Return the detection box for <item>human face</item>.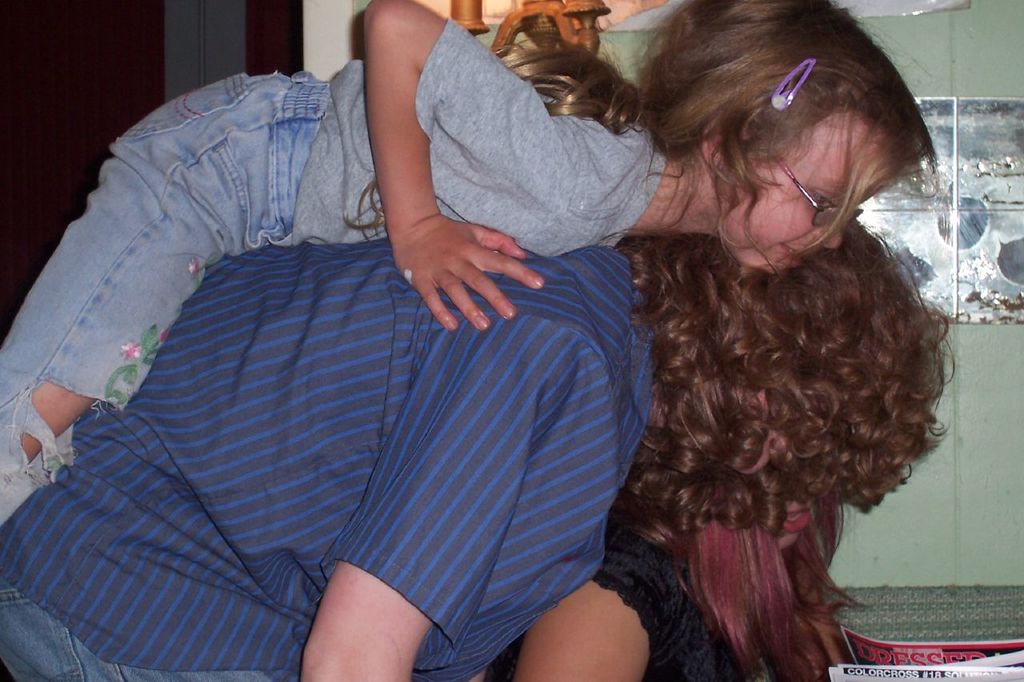
{"left": 726, "top": 110, "right": 902, "bottom": 273}.
